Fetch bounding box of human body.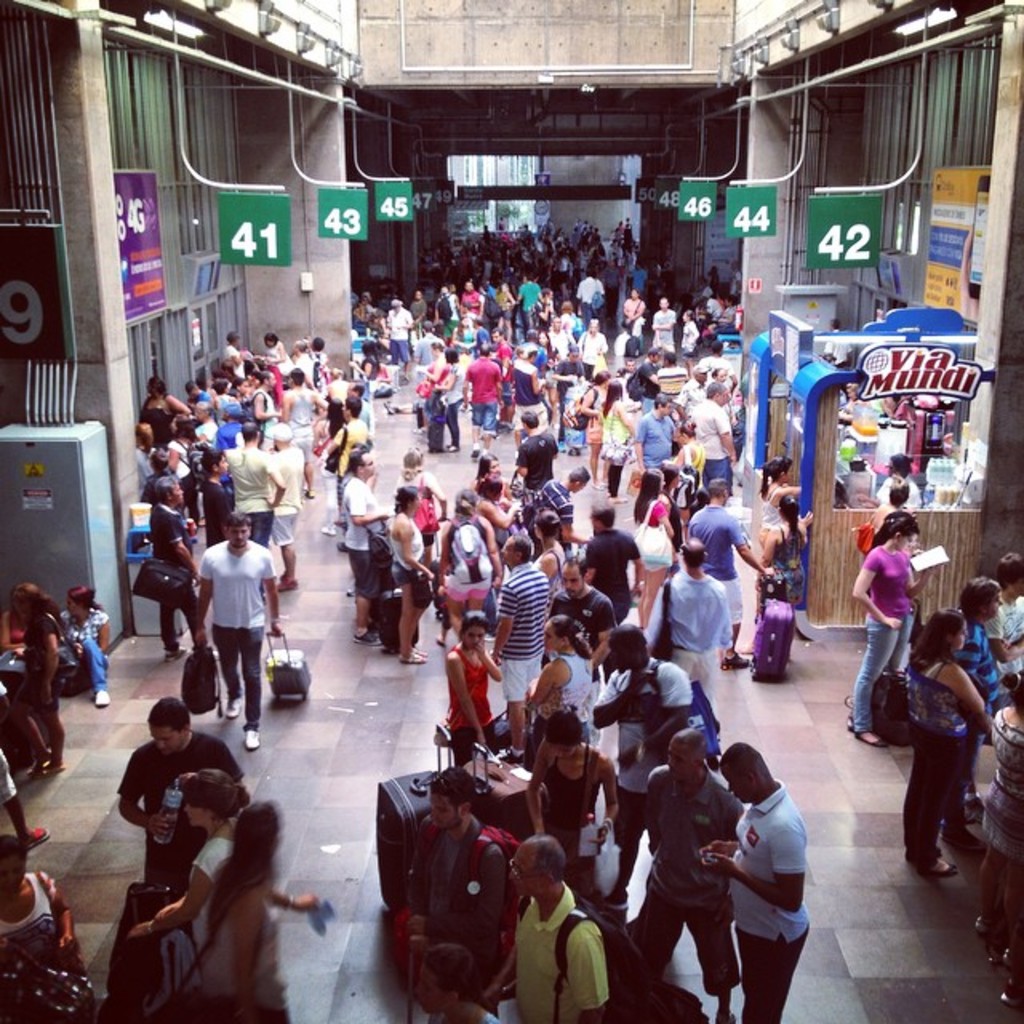
Bbox: bbox=(528, 611, 595, 717).
